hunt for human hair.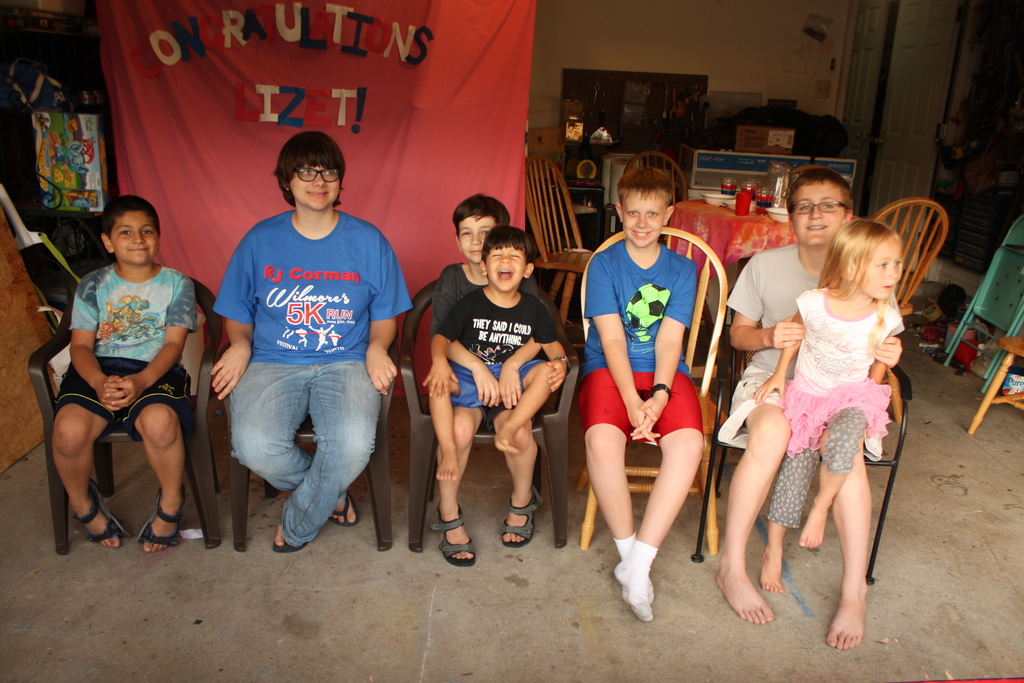
Hunted down at pyautogui.locateOnScreen(271, 132, 348, 208).
